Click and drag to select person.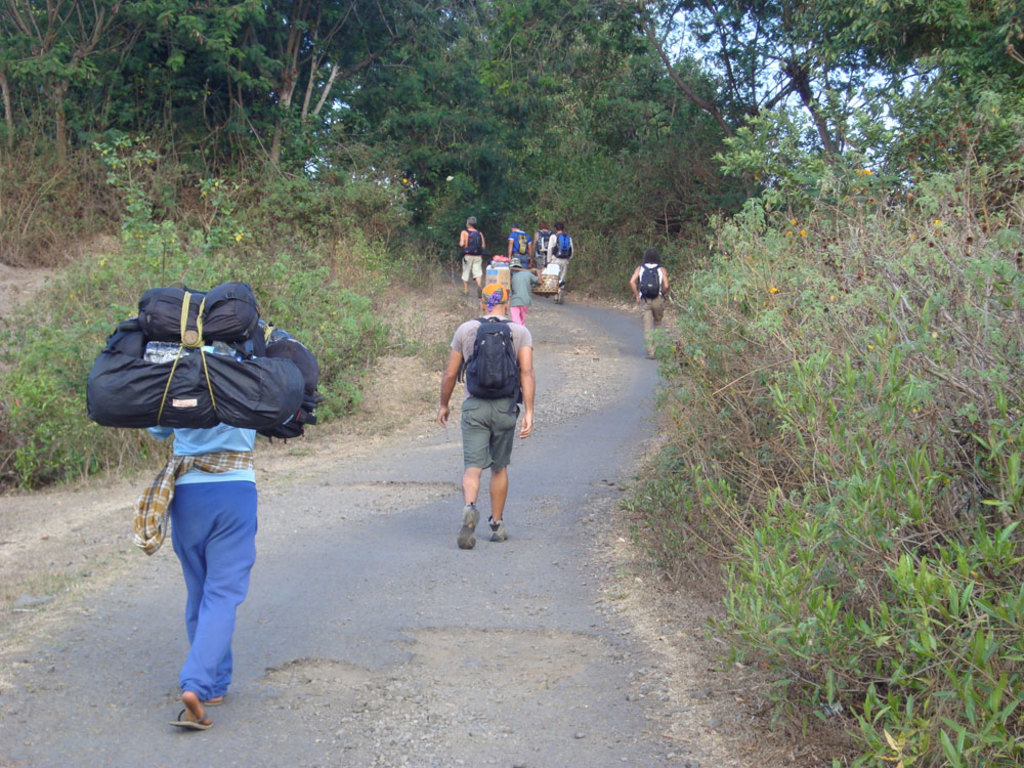
Selection: (629,249,669,362).
